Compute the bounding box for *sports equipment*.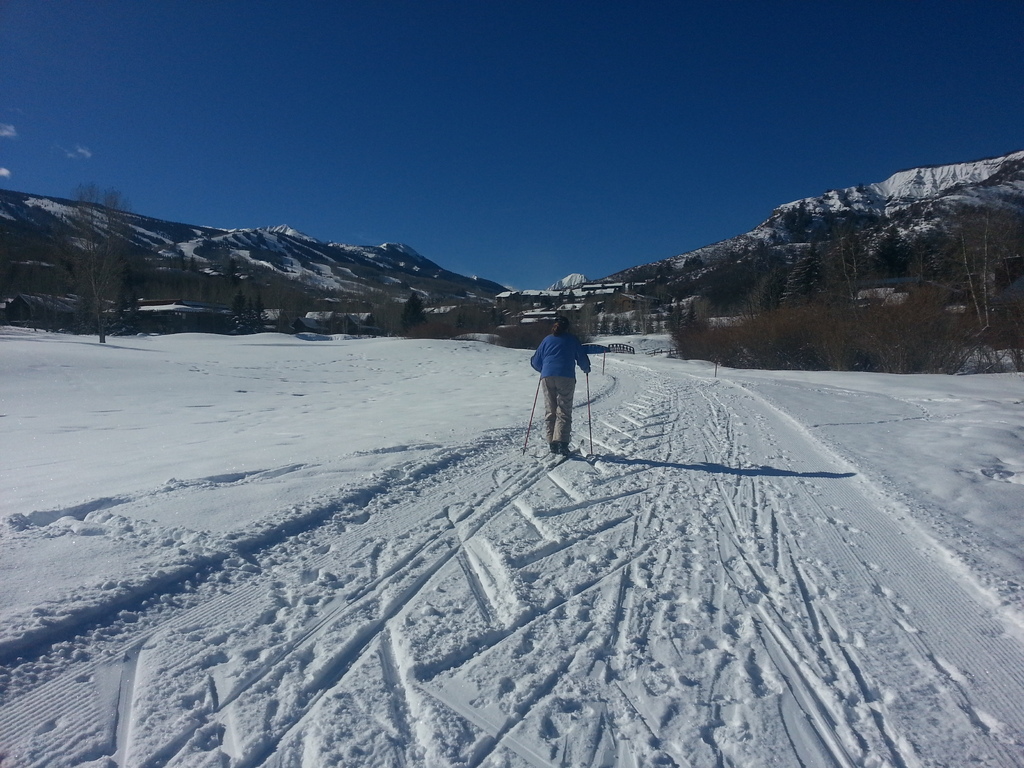
[x1=546, y1=440, x2=557, y2=454].
